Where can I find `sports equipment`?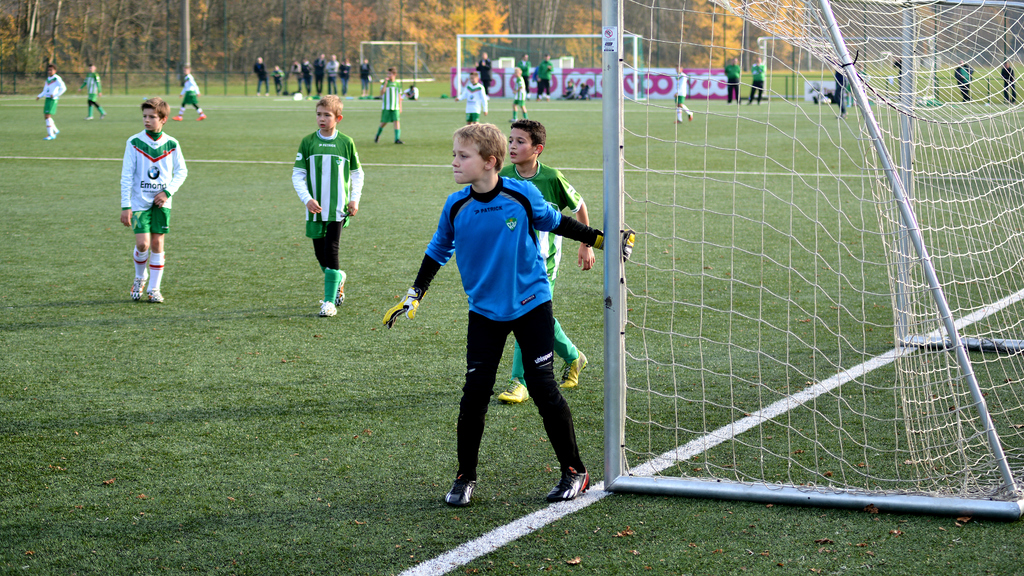
You can find it at box=[446, 476, 477, 507].
